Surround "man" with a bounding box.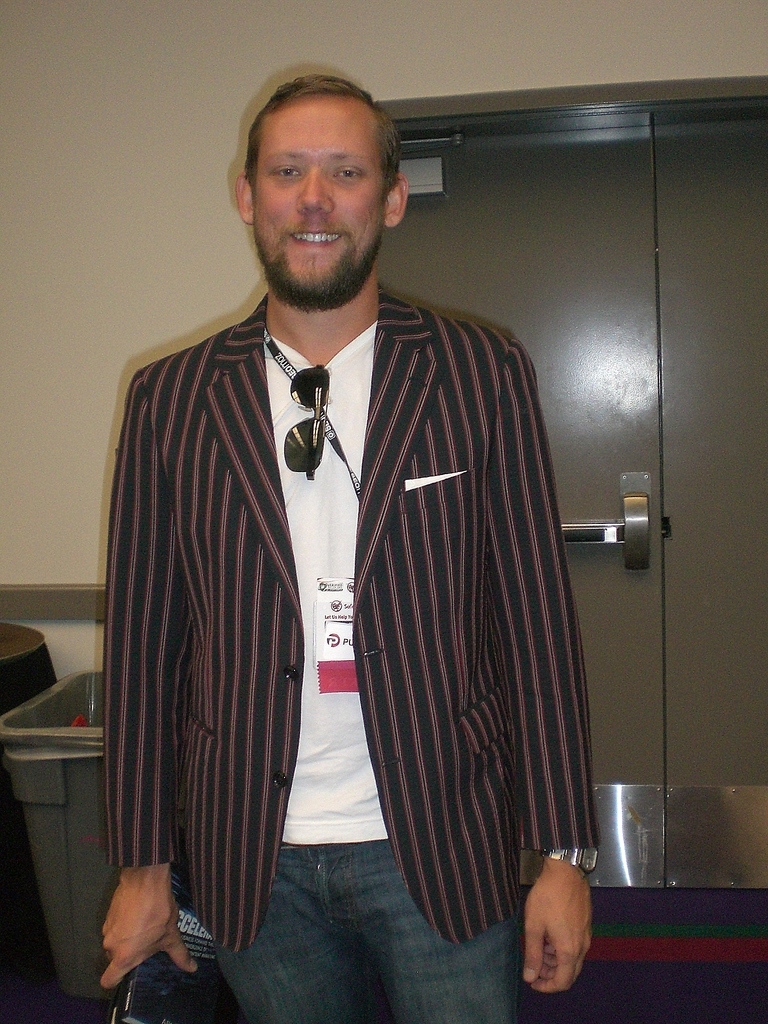
93:93:599:1005.
